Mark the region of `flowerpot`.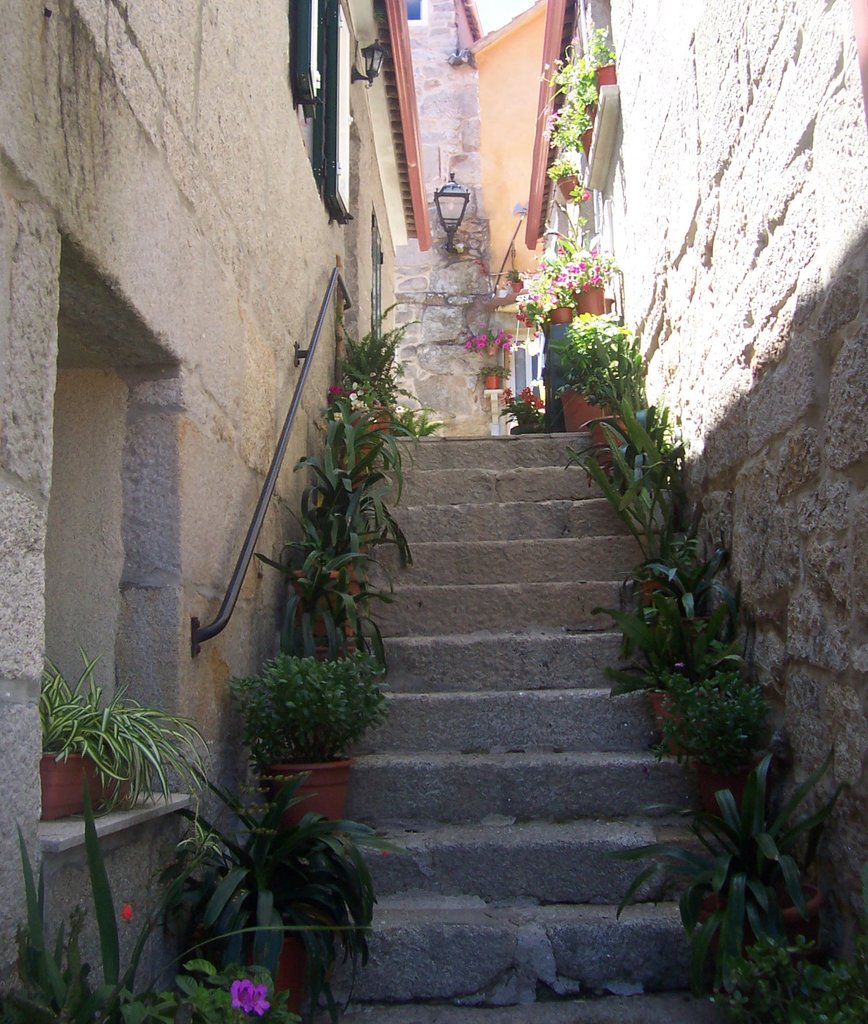
Region: select_region(513, 278, 527, 295).
